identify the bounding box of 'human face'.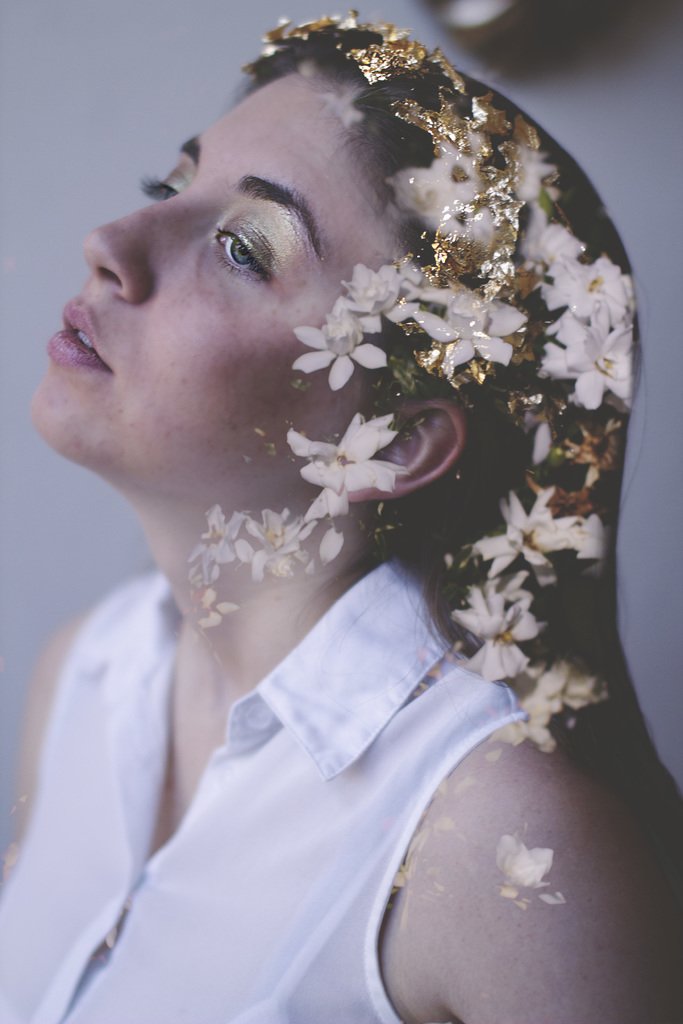
<region>25, 68, 397, 508</region>.
